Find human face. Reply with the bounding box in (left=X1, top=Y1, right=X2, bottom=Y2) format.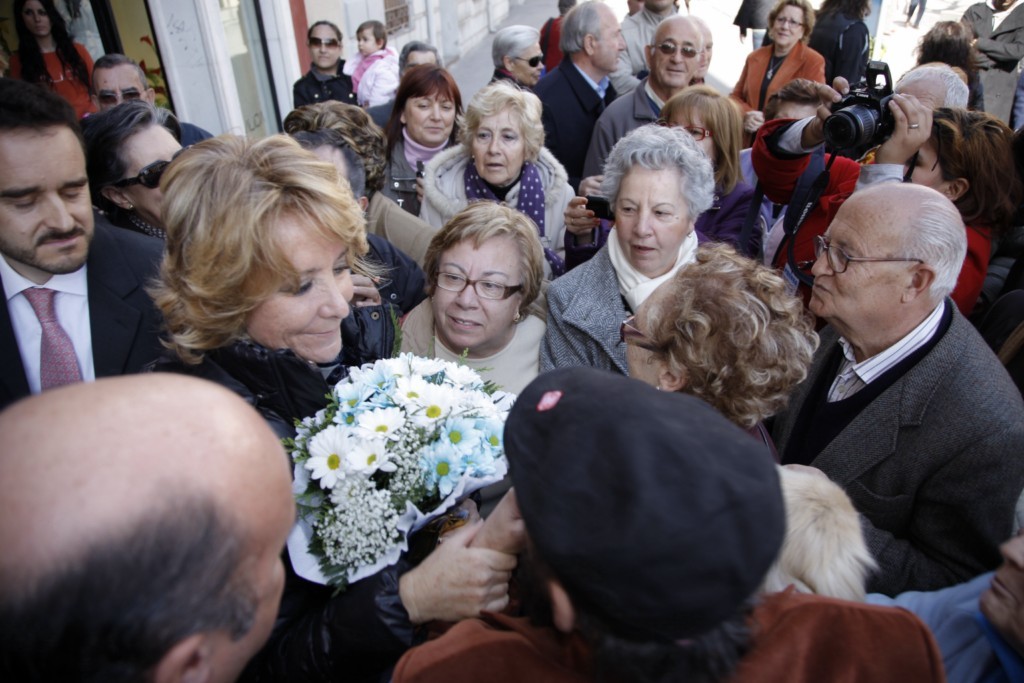
(left=692, top=24, right=714, bottom=78).
